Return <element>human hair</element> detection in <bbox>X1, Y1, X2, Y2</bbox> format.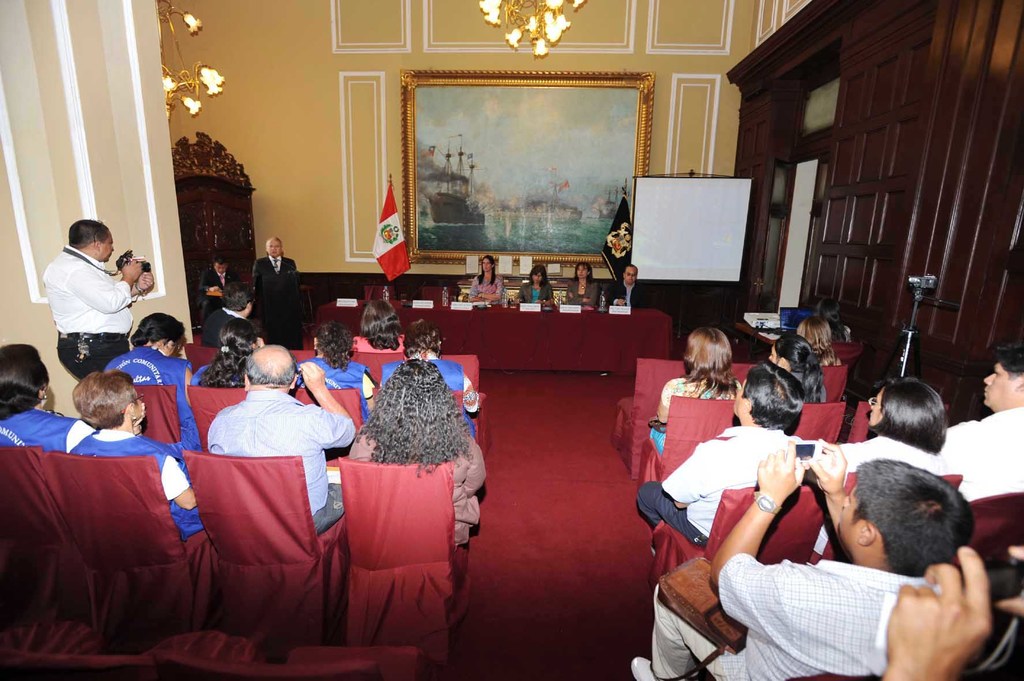
<bbox>241, 342, 298, 391</bbox>.
